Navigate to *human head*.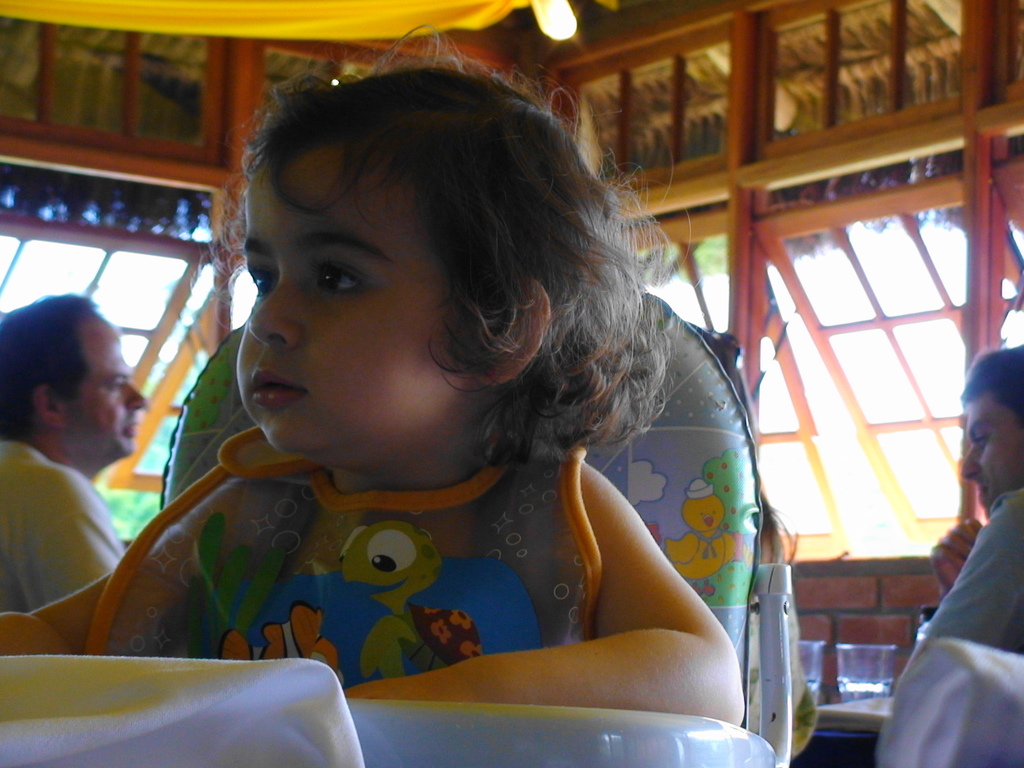
Navigation target: region(0, 289, 145, 481).
